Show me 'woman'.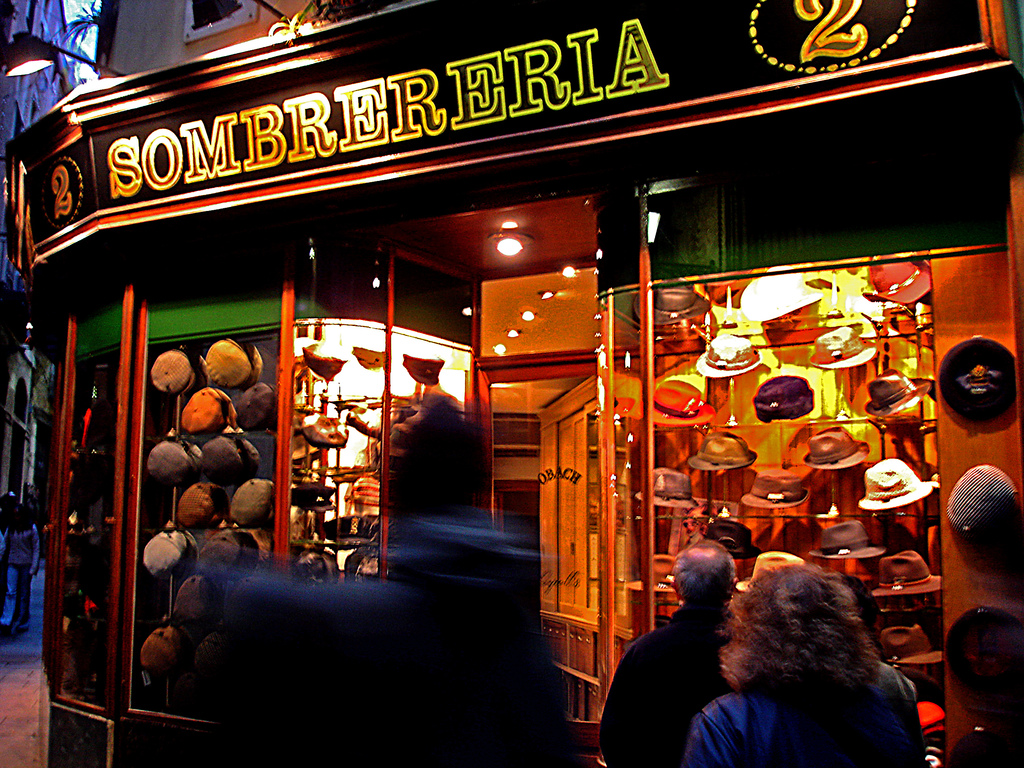
'woman' is here: [648,543,940,767].
